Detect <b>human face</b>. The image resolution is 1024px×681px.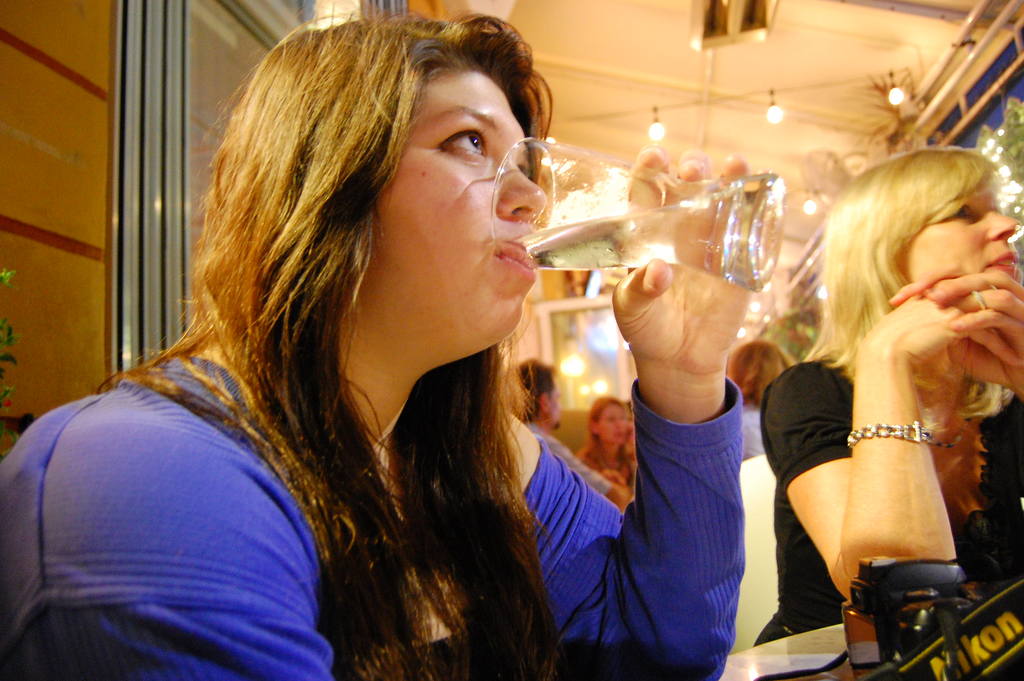
select_region(362, 70, 540, 356).
